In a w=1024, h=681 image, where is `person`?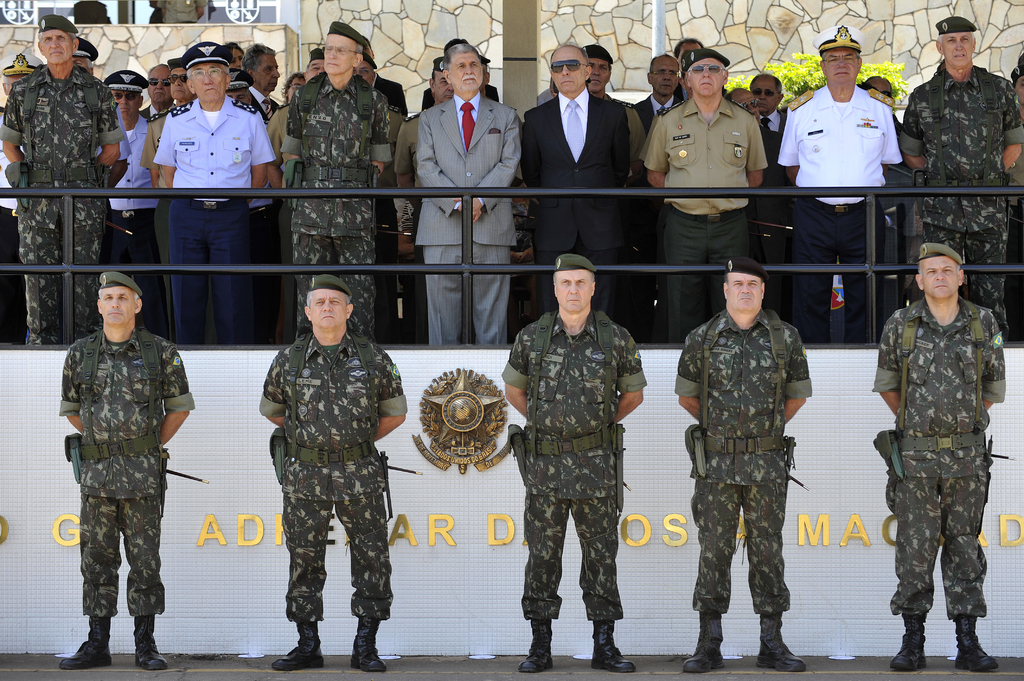
left=674, top=39, right=709, bottom=102.
